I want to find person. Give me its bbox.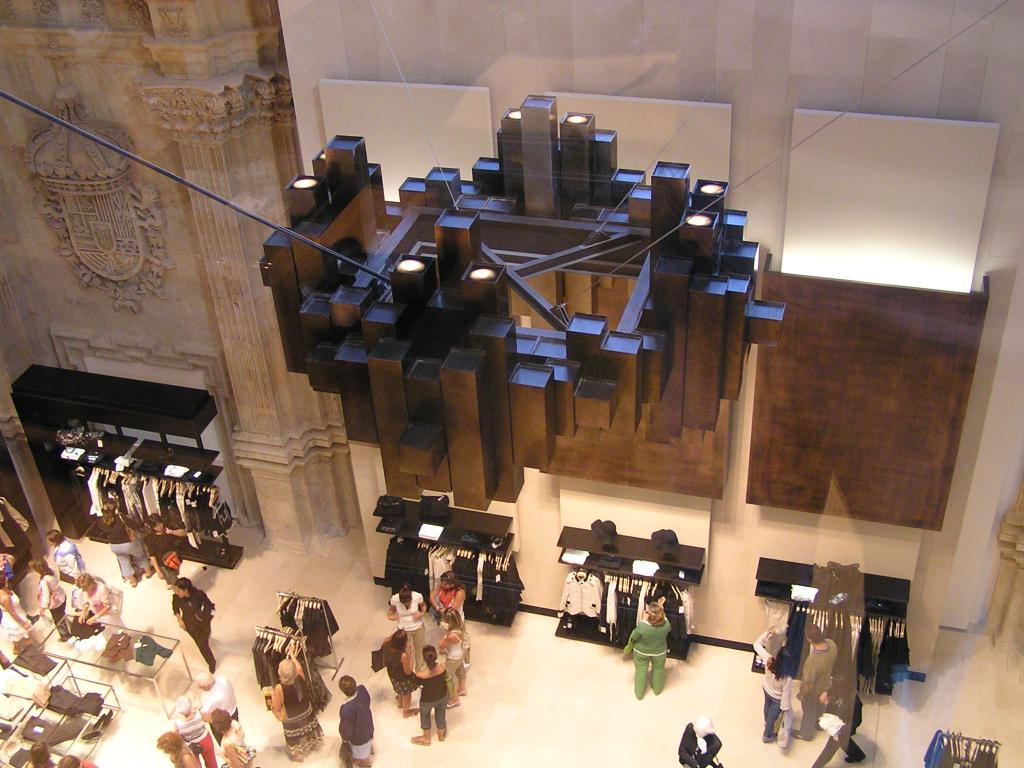
340:676:378:767.
